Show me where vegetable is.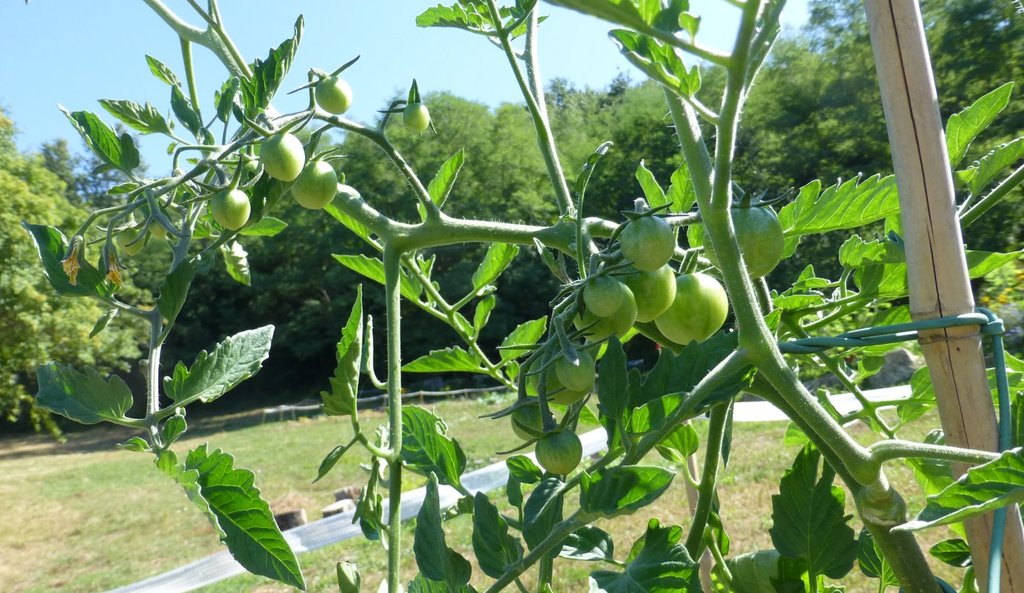
vegetable is at select_region(258, 135, 304, 181).
